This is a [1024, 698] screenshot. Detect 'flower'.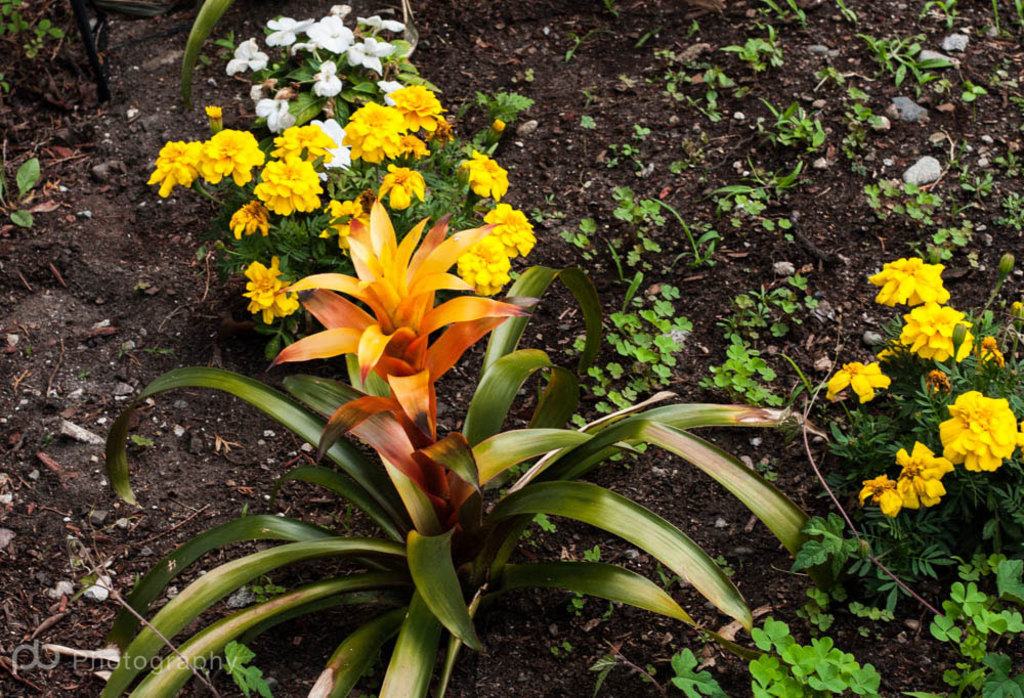
<bbox>255, 197, 527, 403</bbox>.
